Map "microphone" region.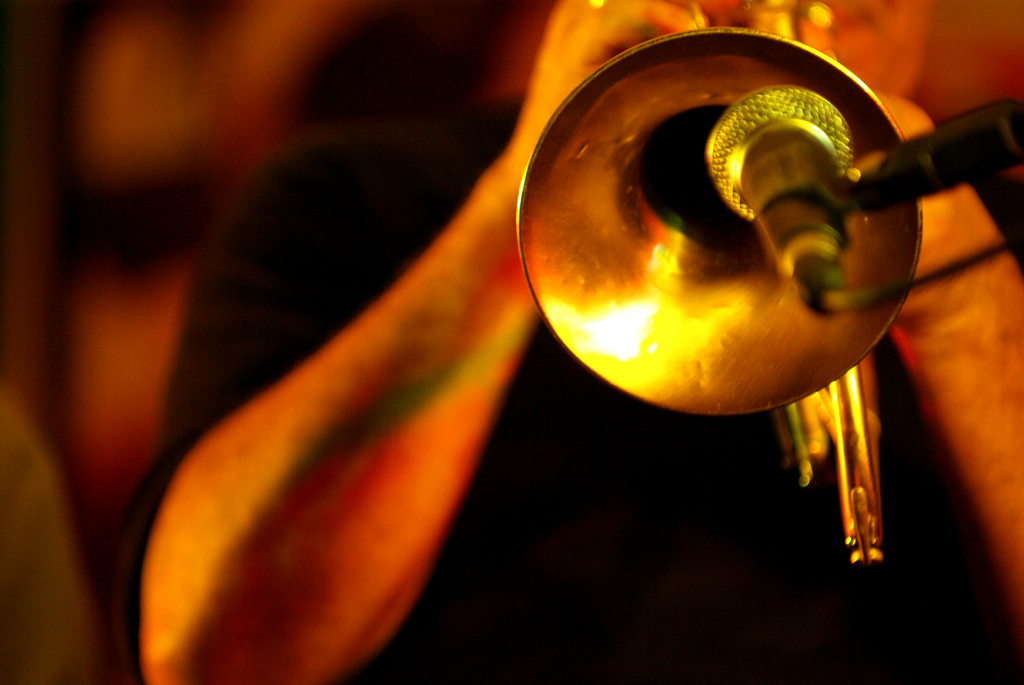
Mapped to locate(701, 77, 859, 319).
